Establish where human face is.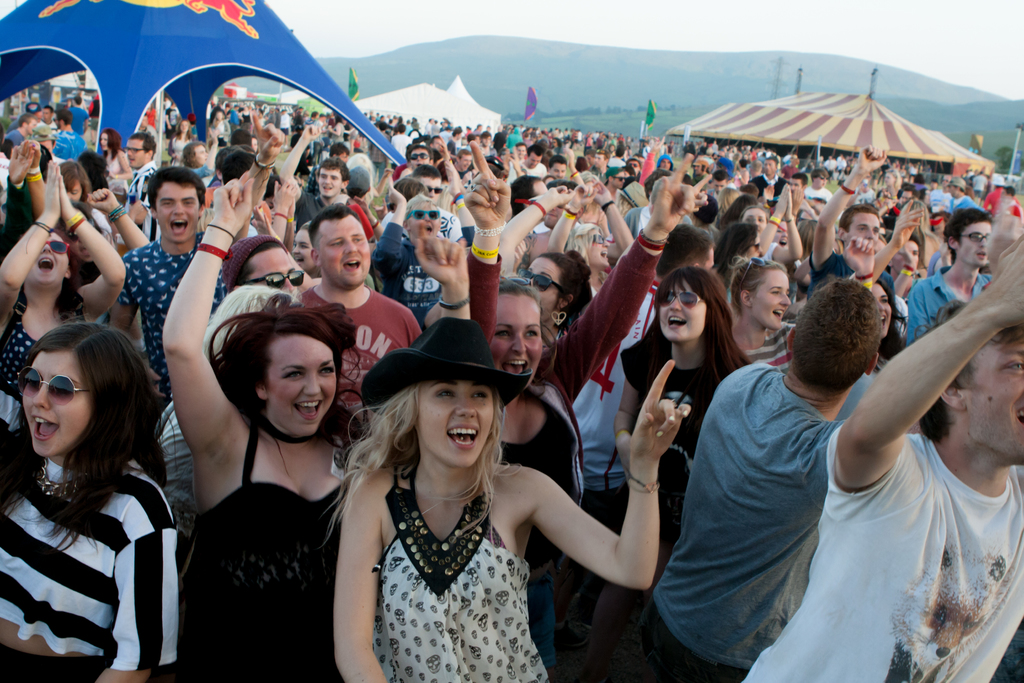
Established at [267, 332, 337, 436].
